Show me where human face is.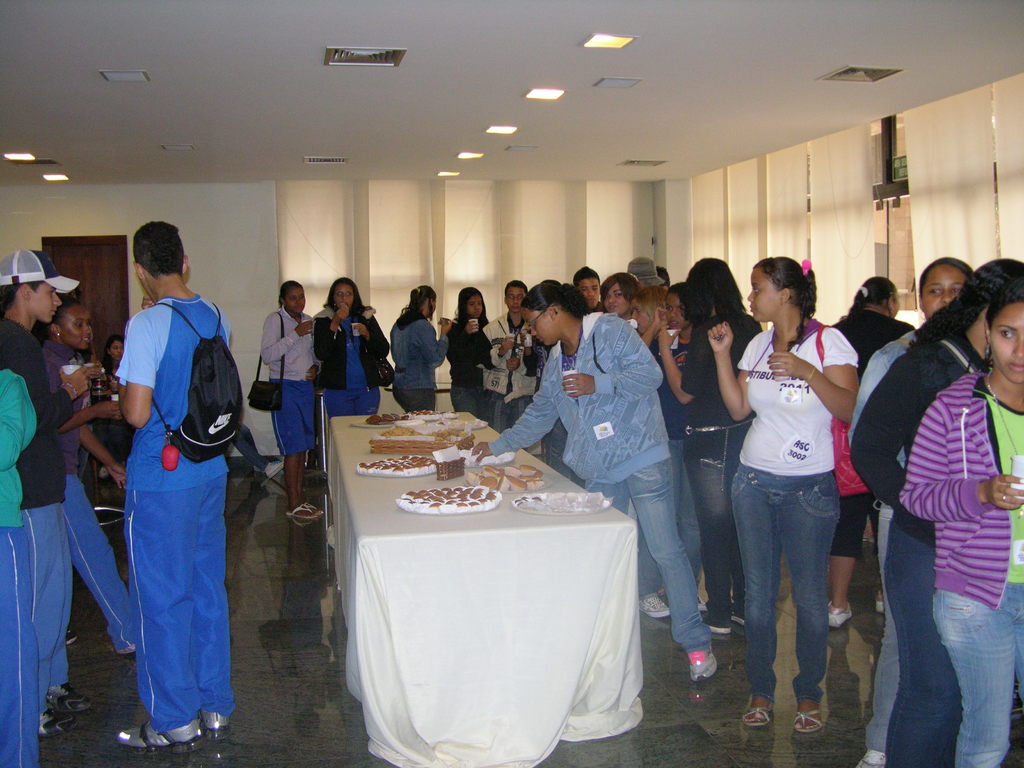
human face is at [x1=106, y1=331, x2=125, y2=363].
